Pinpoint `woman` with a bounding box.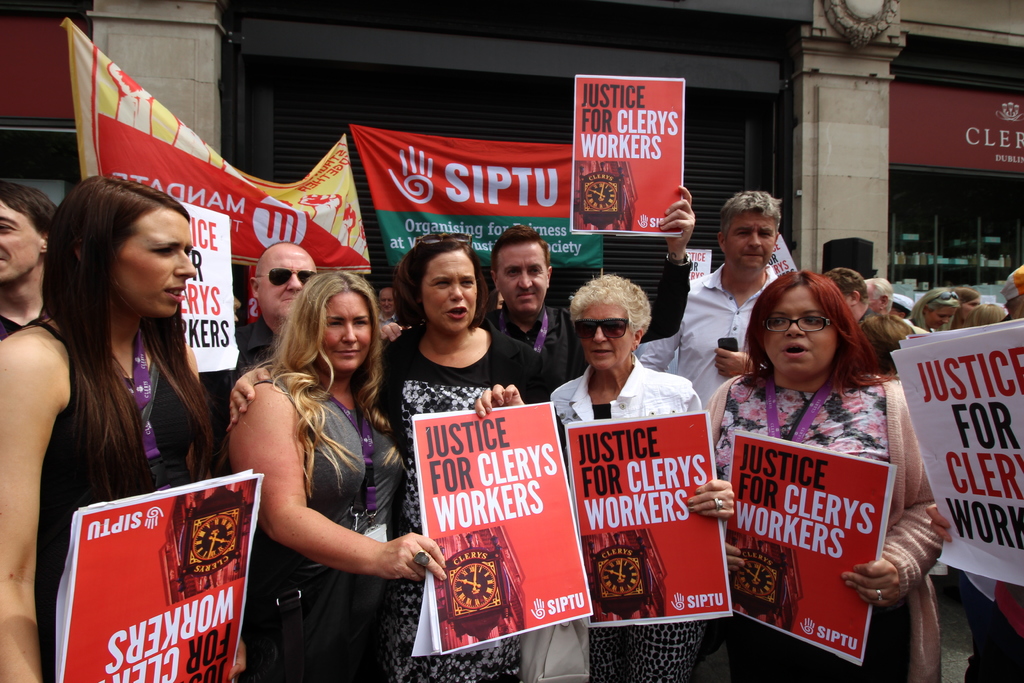
Rect(705, 267, 946, 682).
